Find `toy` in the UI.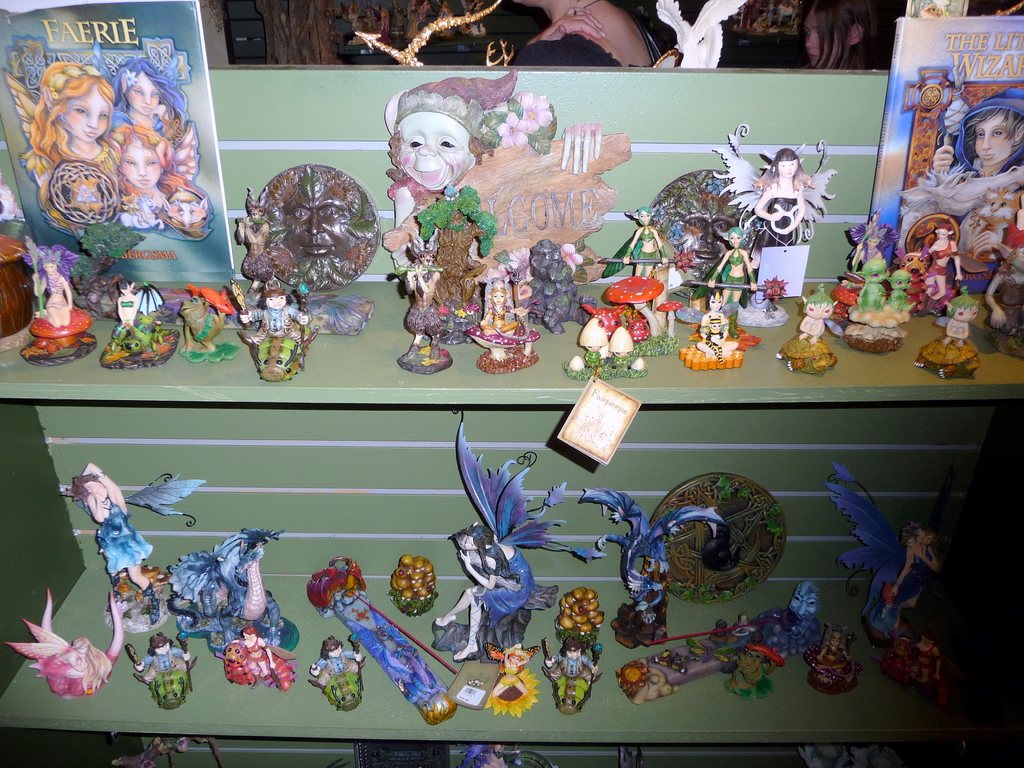
UI element at locate(780, 285, 838, 378).
